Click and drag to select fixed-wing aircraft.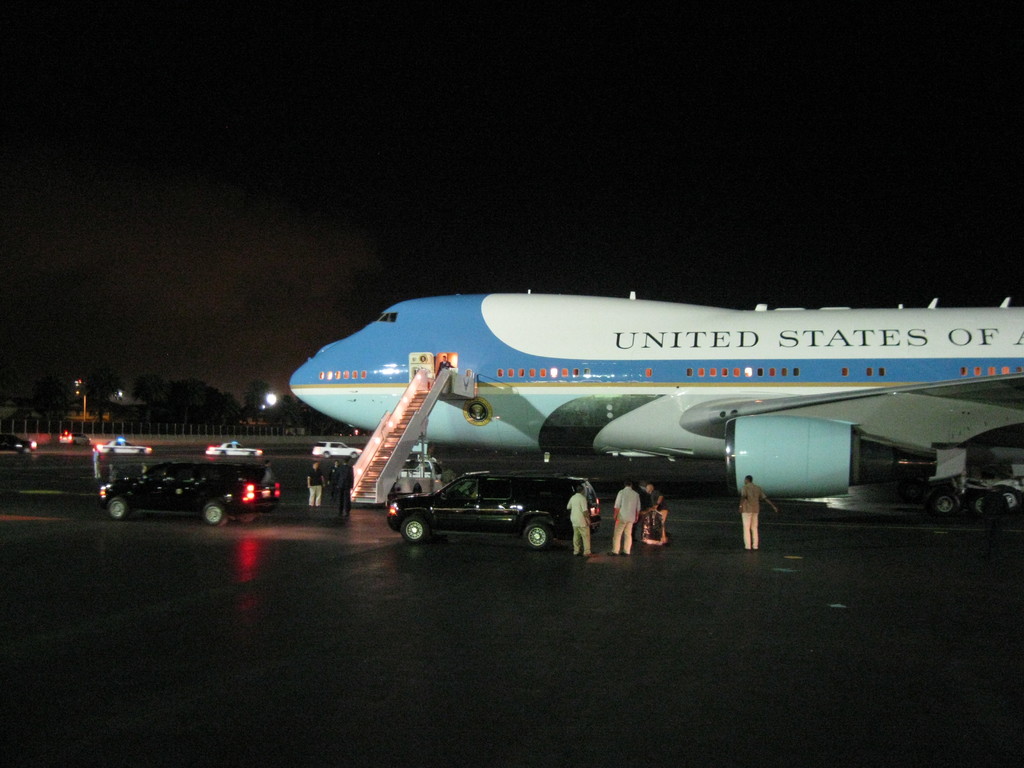
Selection: <bbox>289, 285, 1023, 508</bbox>.
